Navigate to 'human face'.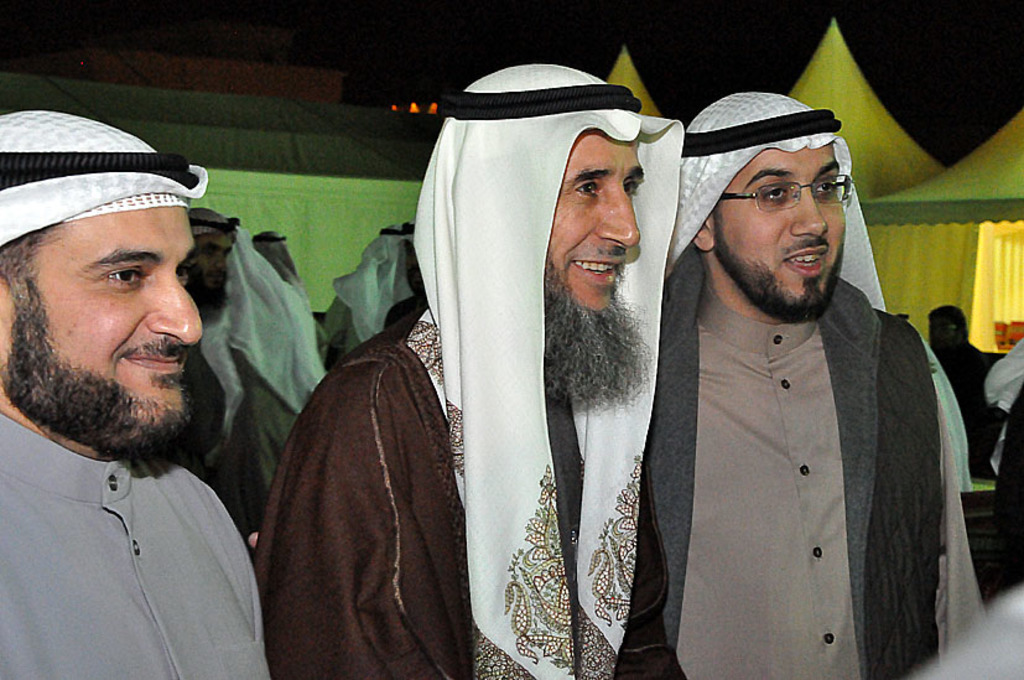
Navigation target: select_region(545, 126, 643, 318).
